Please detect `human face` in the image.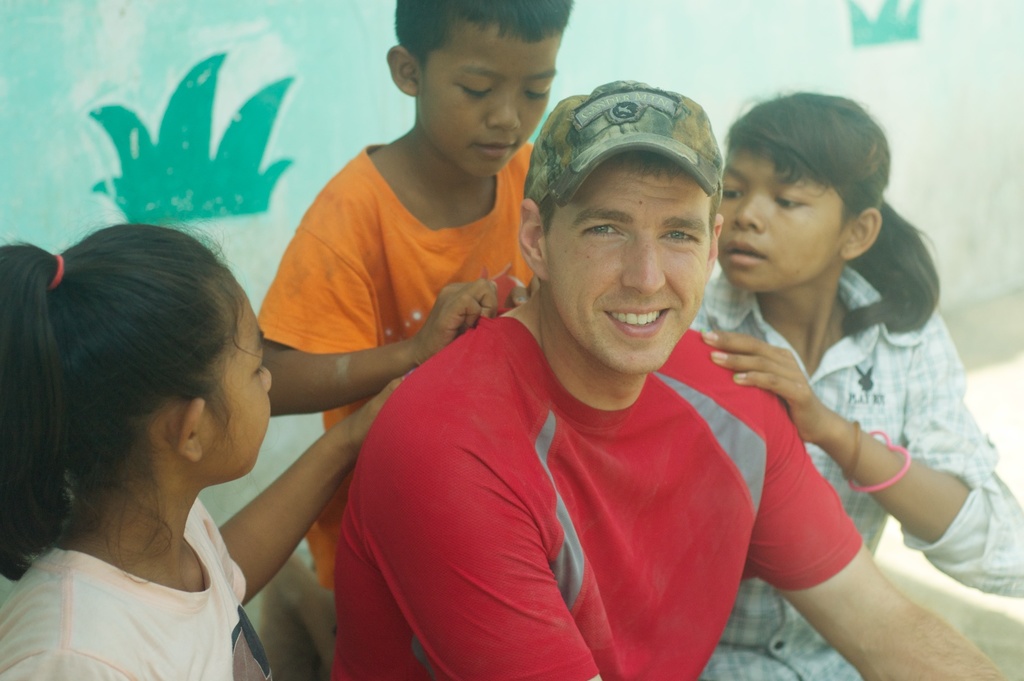
select_region(204, 287, 273, 477).
